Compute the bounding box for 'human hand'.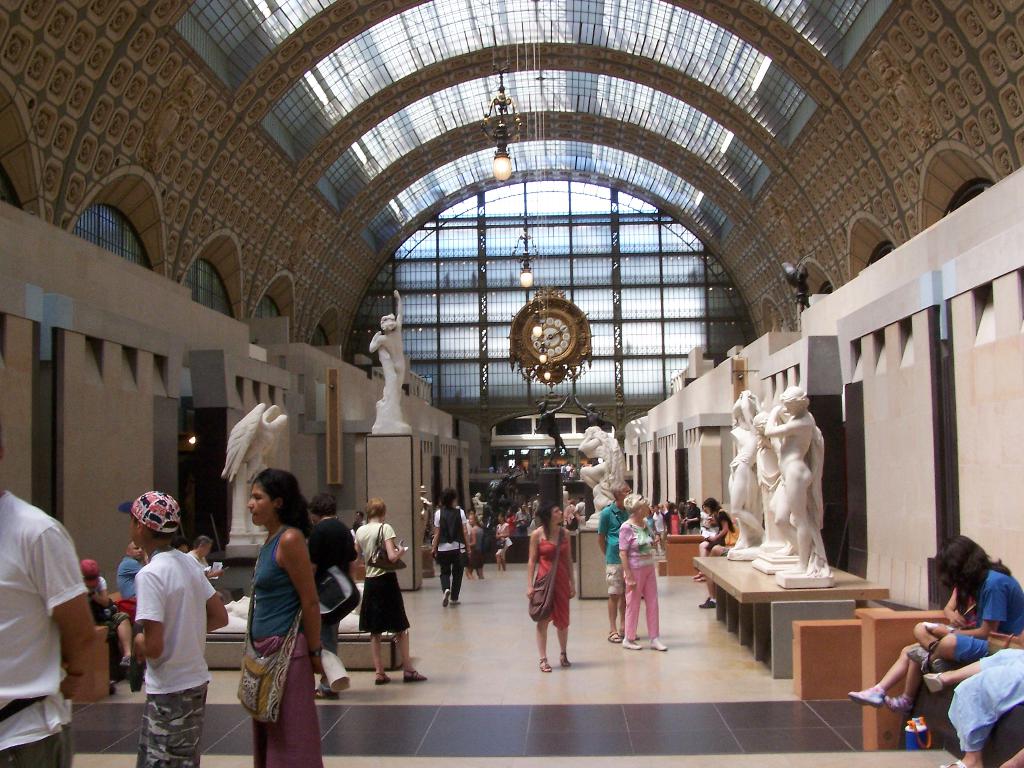
bbox=[706, 533, 715, 543].
